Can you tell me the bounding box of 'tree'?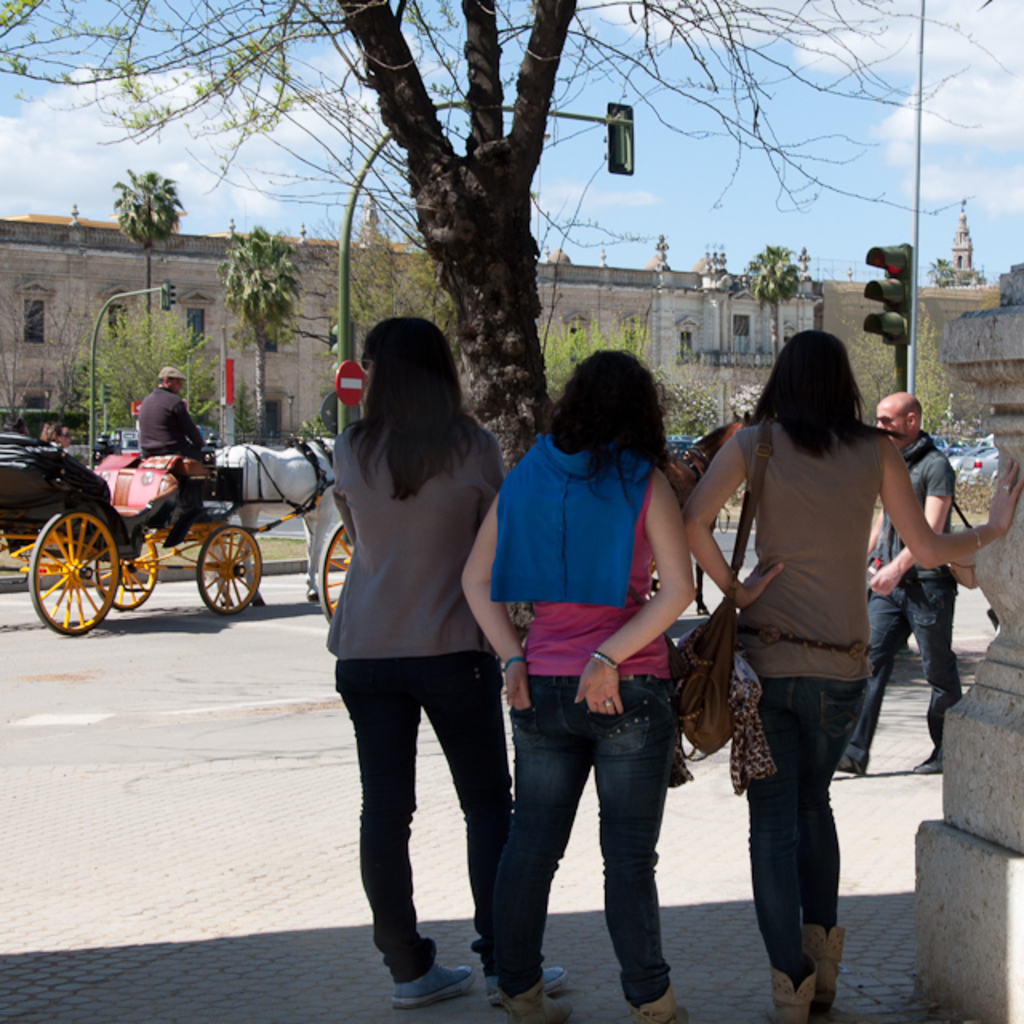
(925, 253, 976, 291).
